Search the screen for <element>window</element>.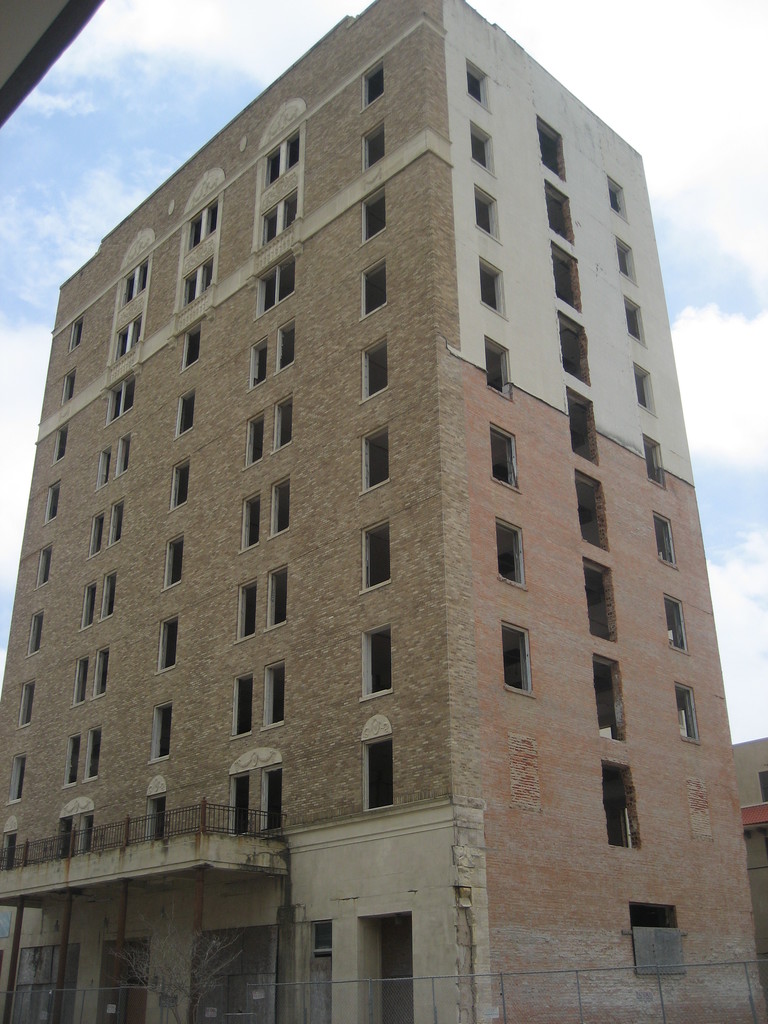
Found at [x1=230, y1=670, x2=254, y2=742].
